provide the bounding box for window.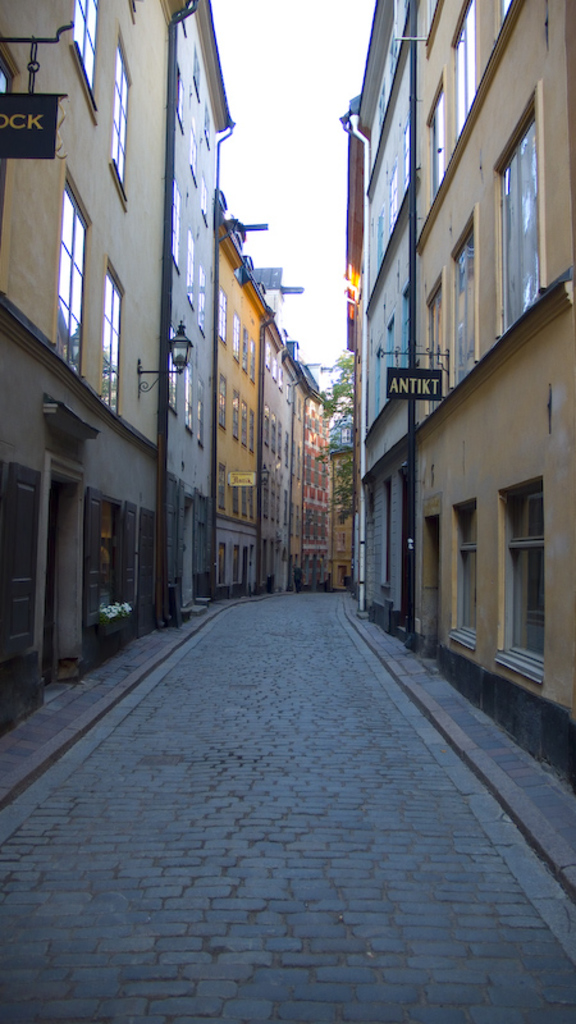
locate(248, 483, 259, 522).
